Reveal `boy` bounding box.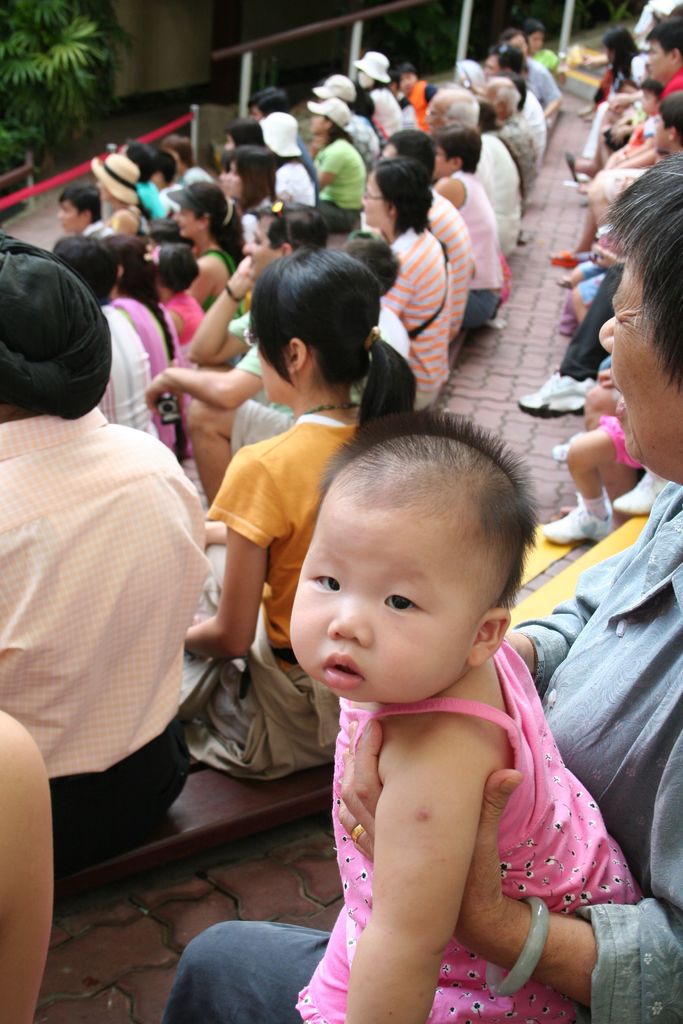
Revealed: Rect(297, 404, 646, 1023).
